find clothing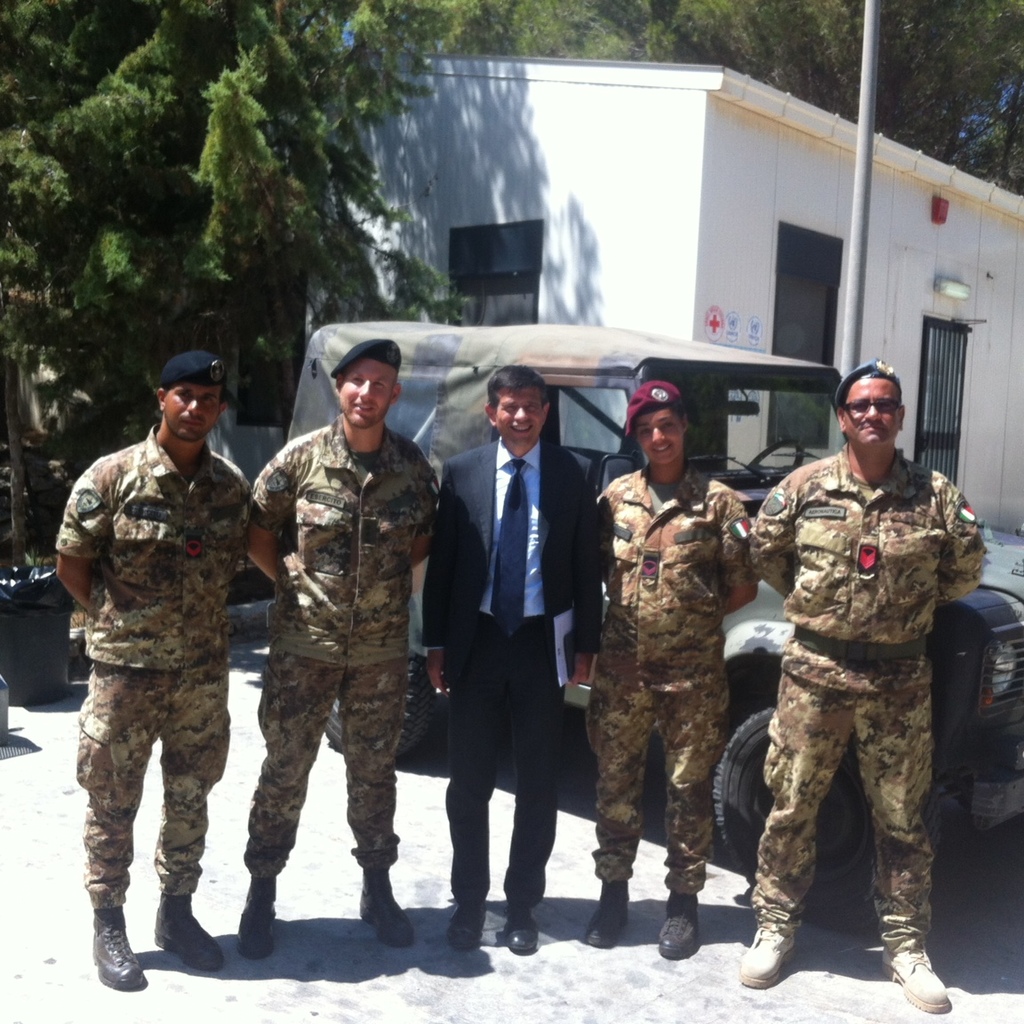
x1=242, y1=412, x2=439, y2=883
